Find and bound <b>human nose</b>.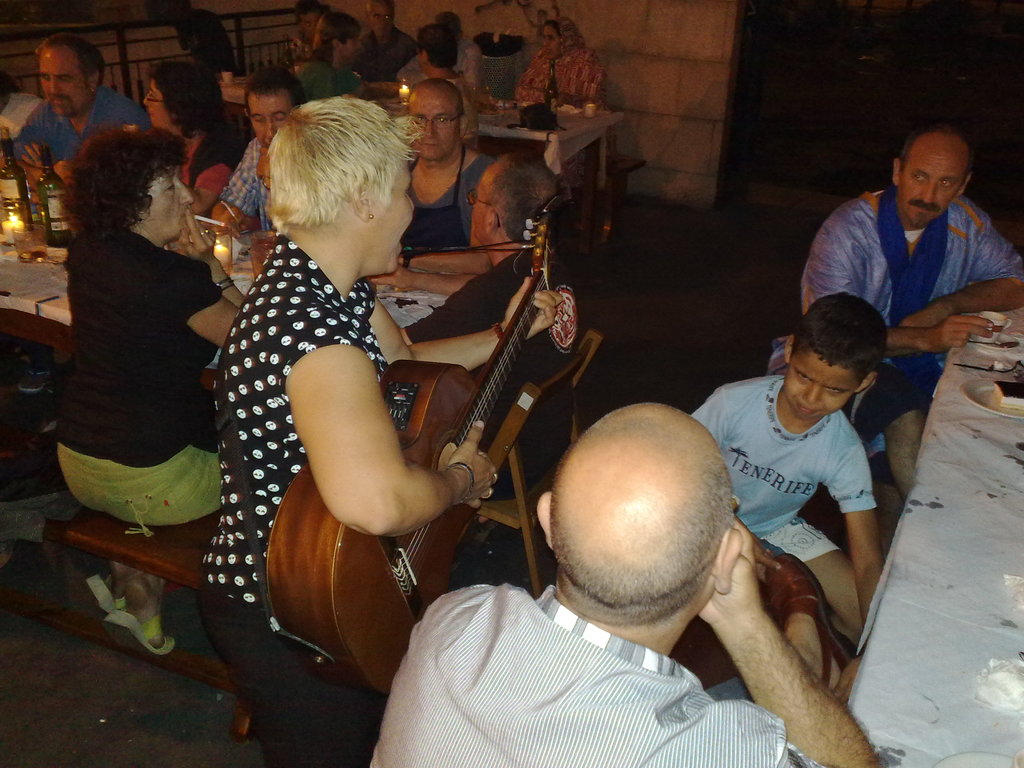
Bound: <box>920,180,941,205</box>.
